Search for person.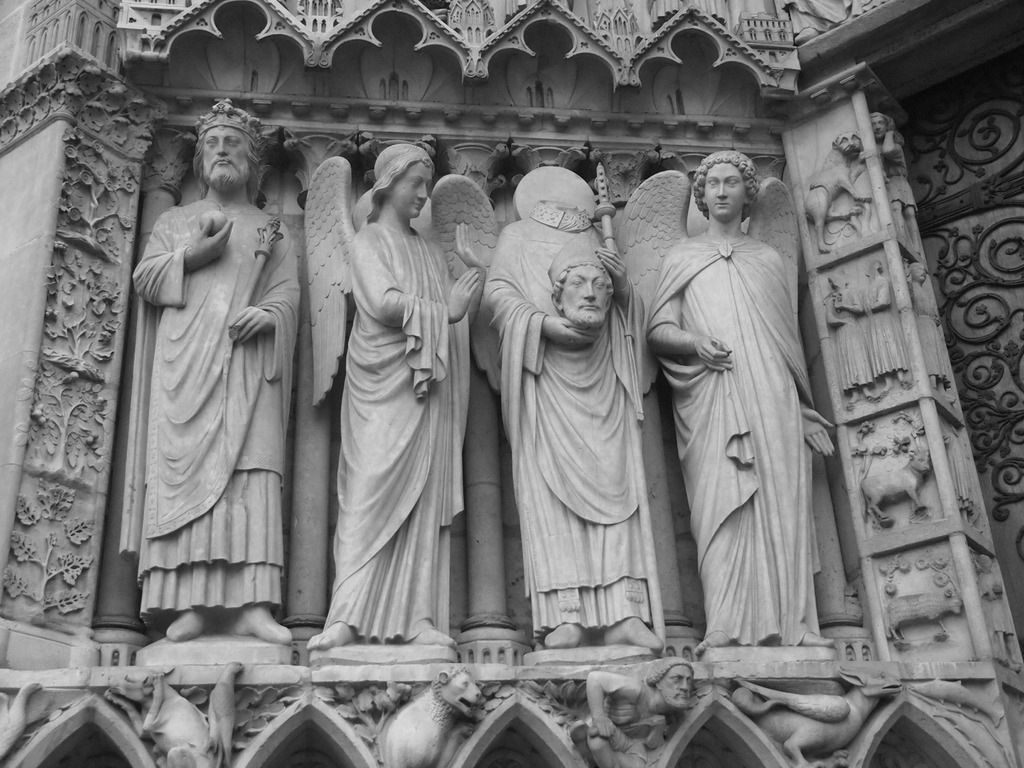
Found at x1=130, y1=105, x2=313, y2=698.
